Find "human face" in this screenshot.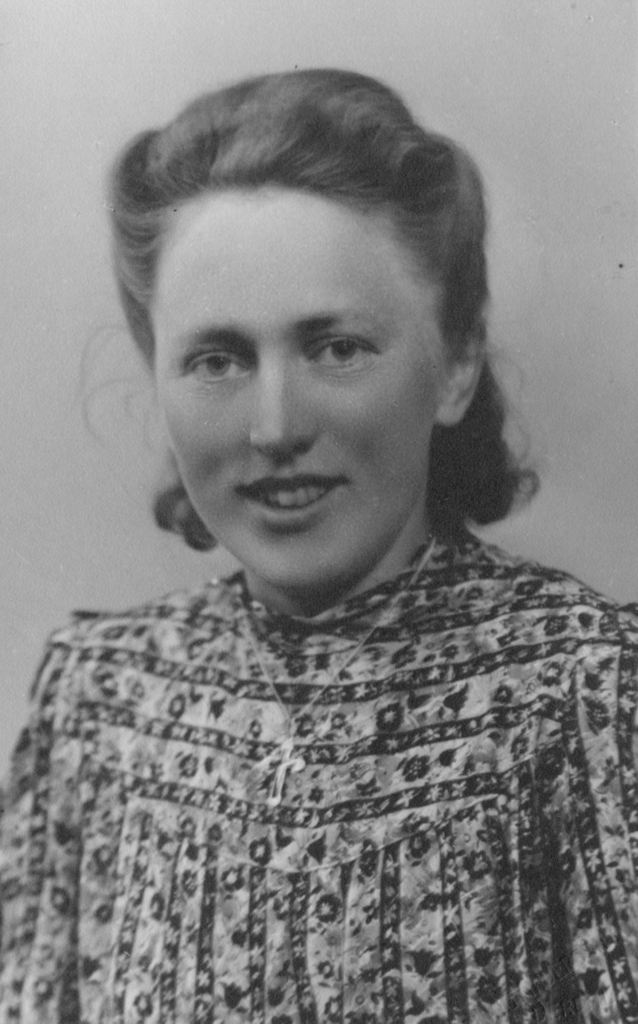
The bounding box for "human face" is bbox=(157, 189, 432, 592).
